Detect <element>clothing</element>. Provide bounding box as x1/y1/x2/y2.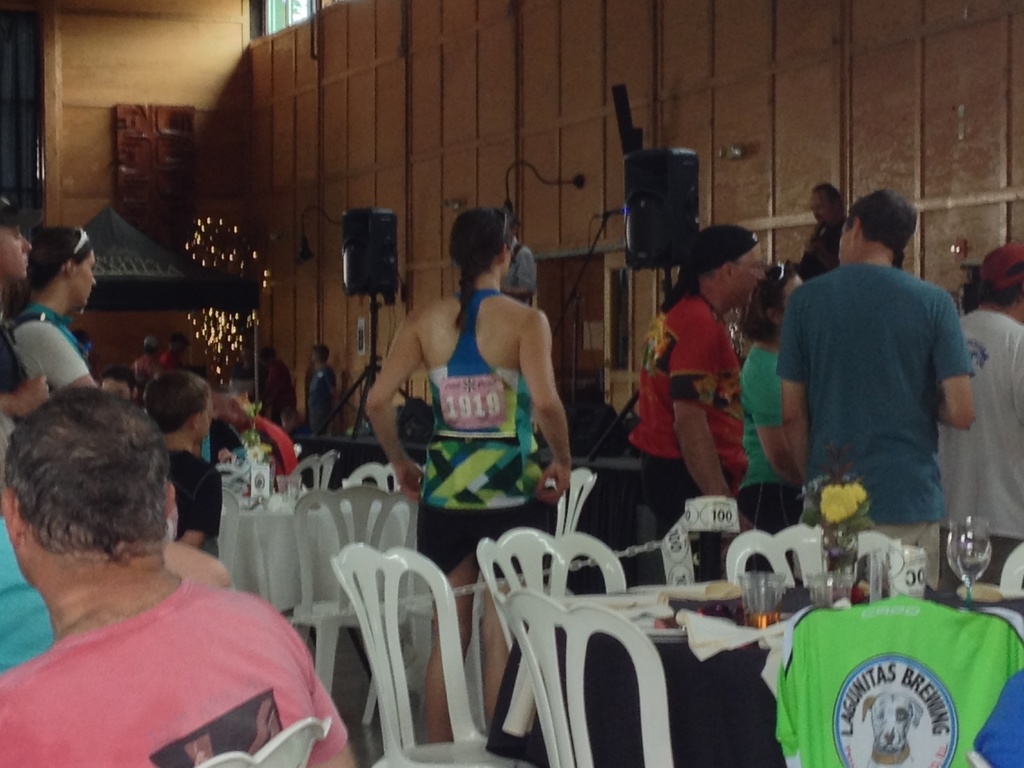
778/260/970/594.
